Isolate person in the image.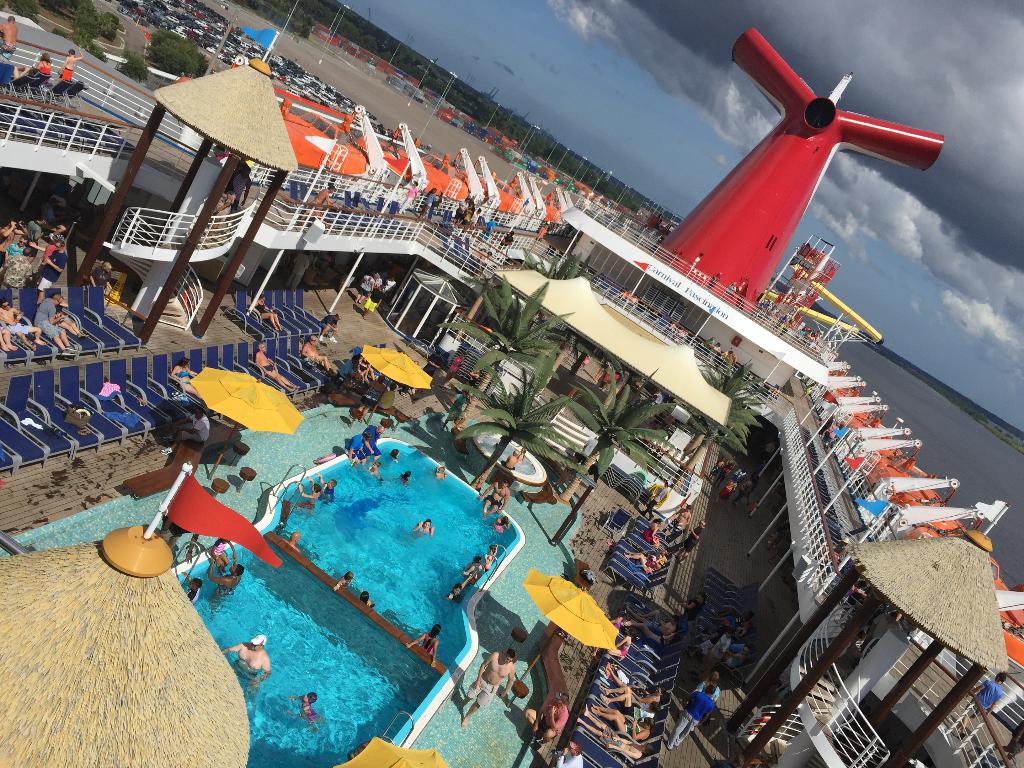
Isolated region: pyautogui.locateOnScreen(381, 382, 397, 416).
